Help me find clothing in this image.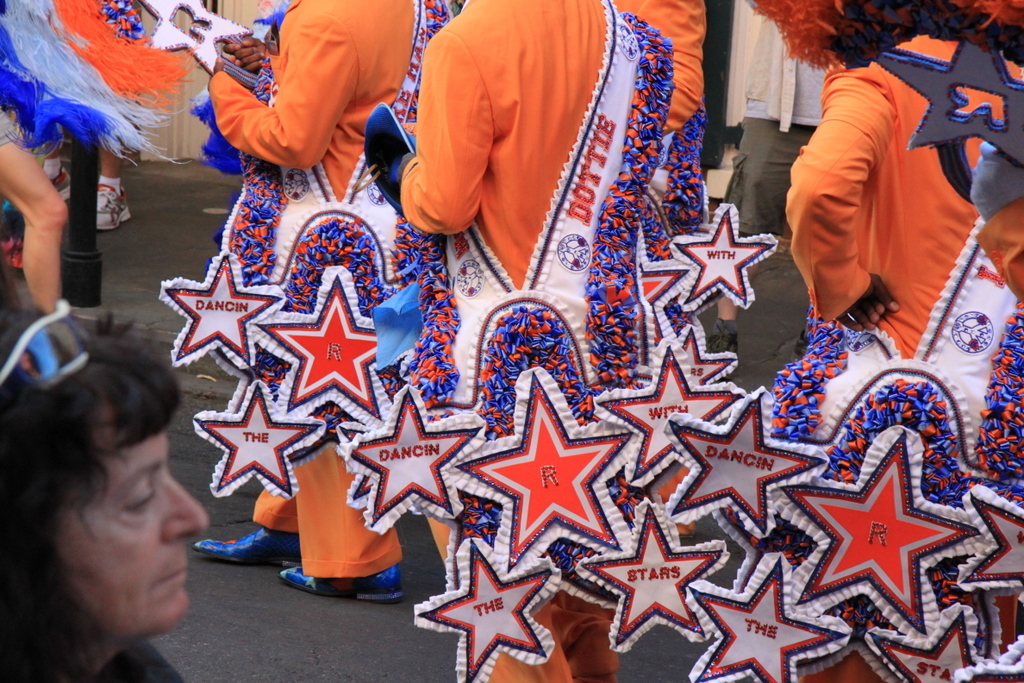
Found it: (721,4,826,254).
